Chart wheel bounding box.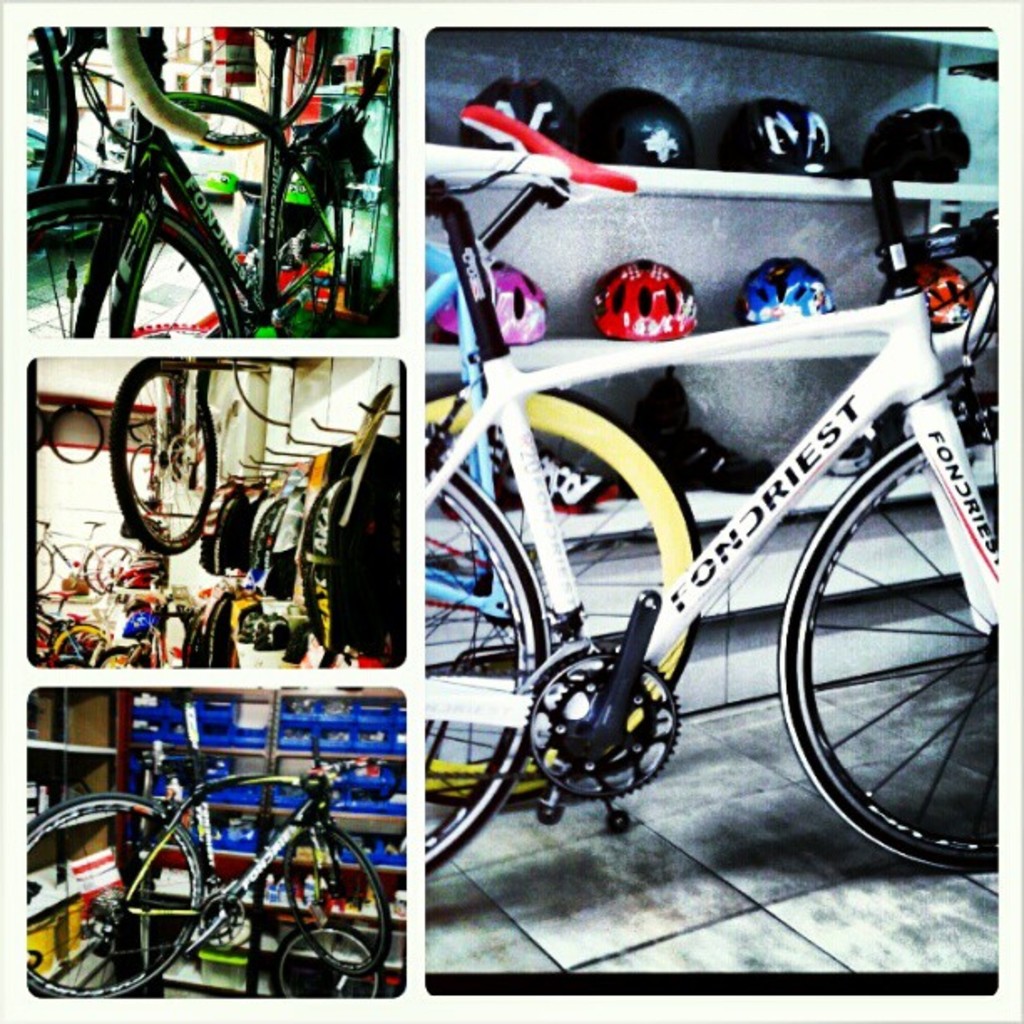
Charted: pyautogui.locateOnScreen(273, 124, 410, 338).
